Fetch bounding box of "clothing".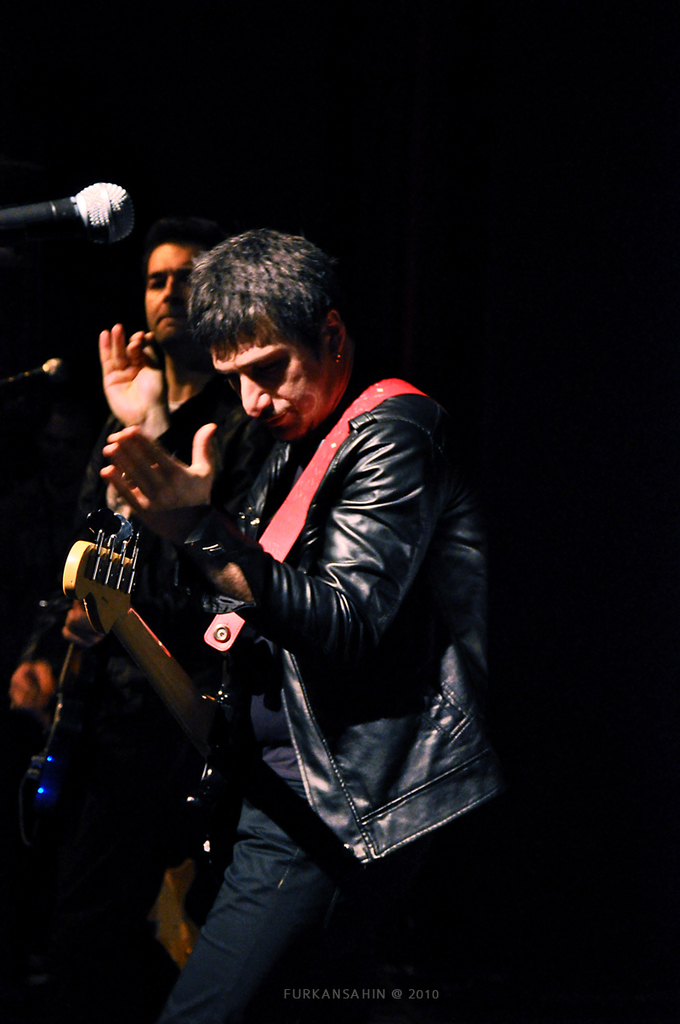
Bbox: crop(171, 373, 514, 1023).
